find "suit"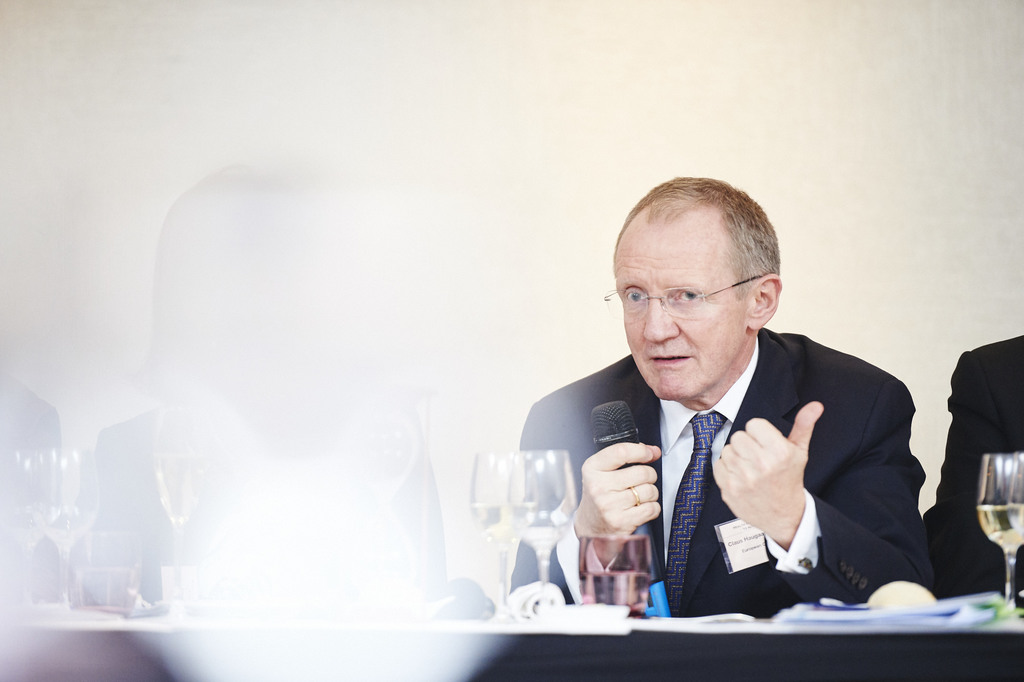
<region>504, 326, 929, 619</region>
